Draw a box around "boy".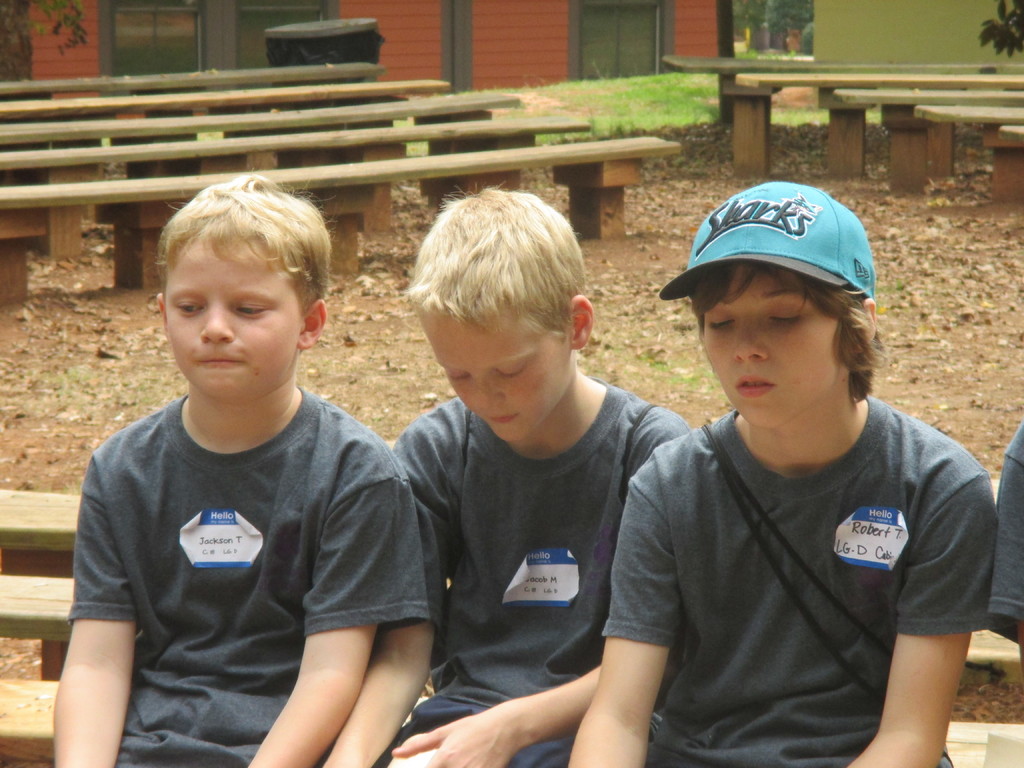
x1=53, y1=171, x2=429, y2=756.
